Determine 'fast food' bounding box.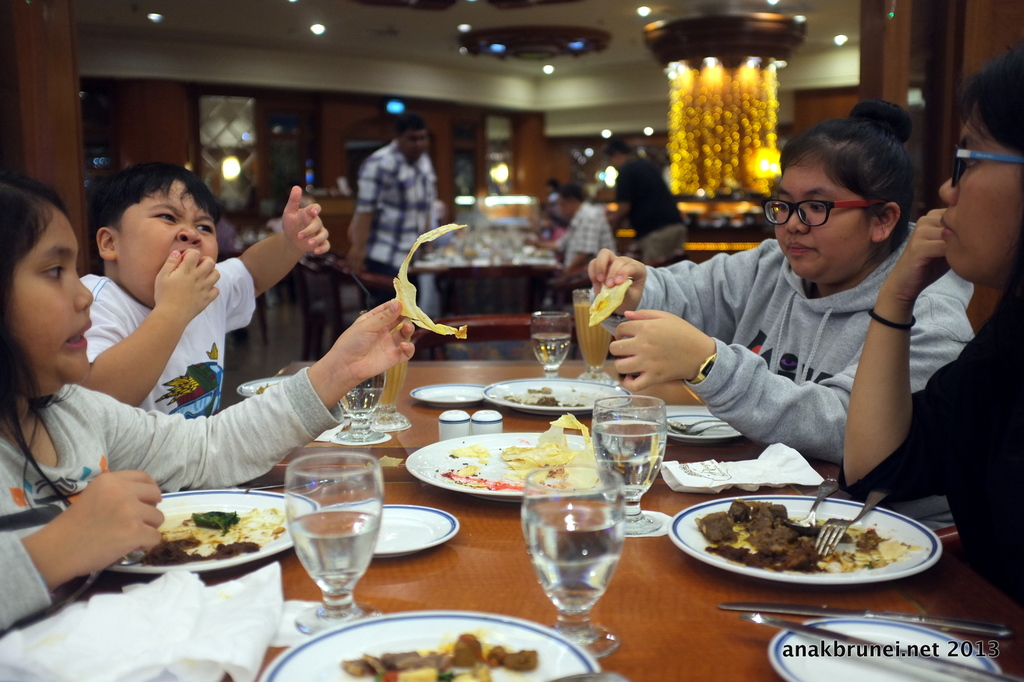
Determined: bbox=[334, 631, 540, 681].
